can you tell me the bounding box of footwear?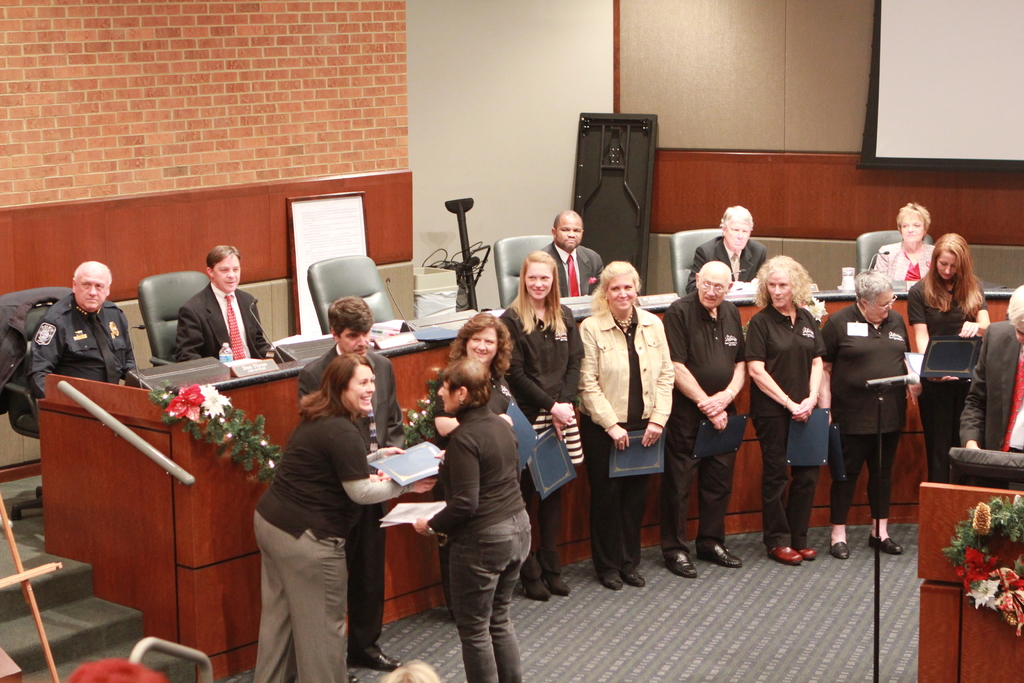
select_region(868, 535, 906, 555).
